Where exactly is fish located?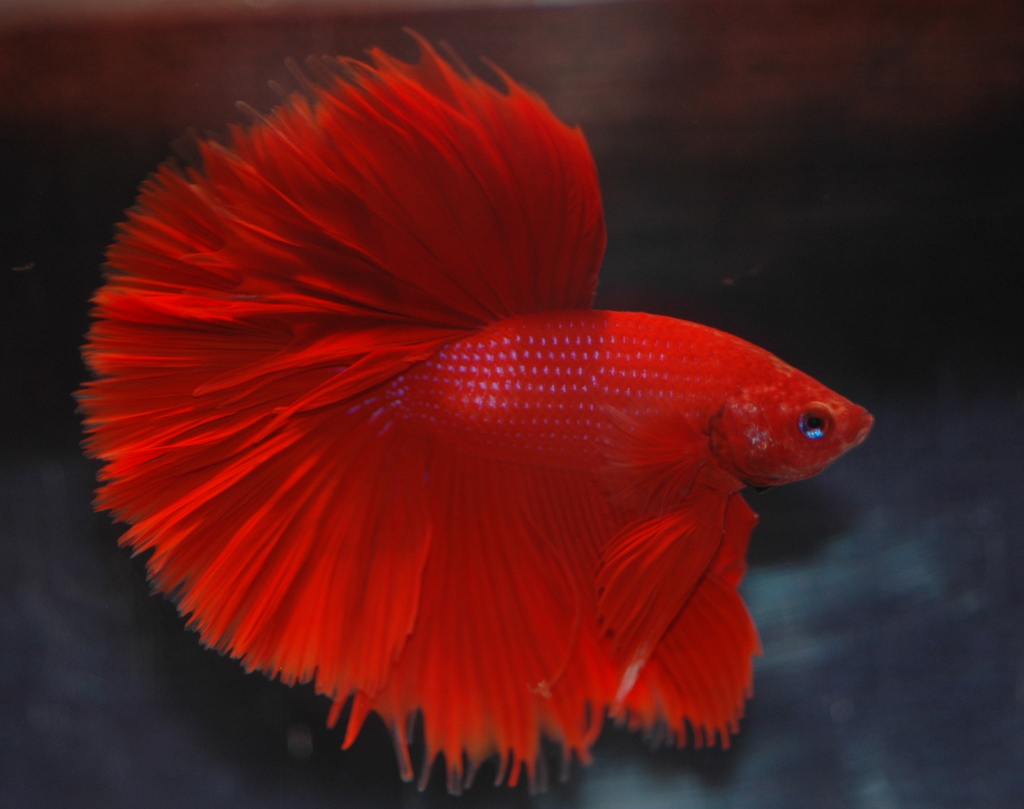
Its bounding box is [31, 79, 860, 773].
